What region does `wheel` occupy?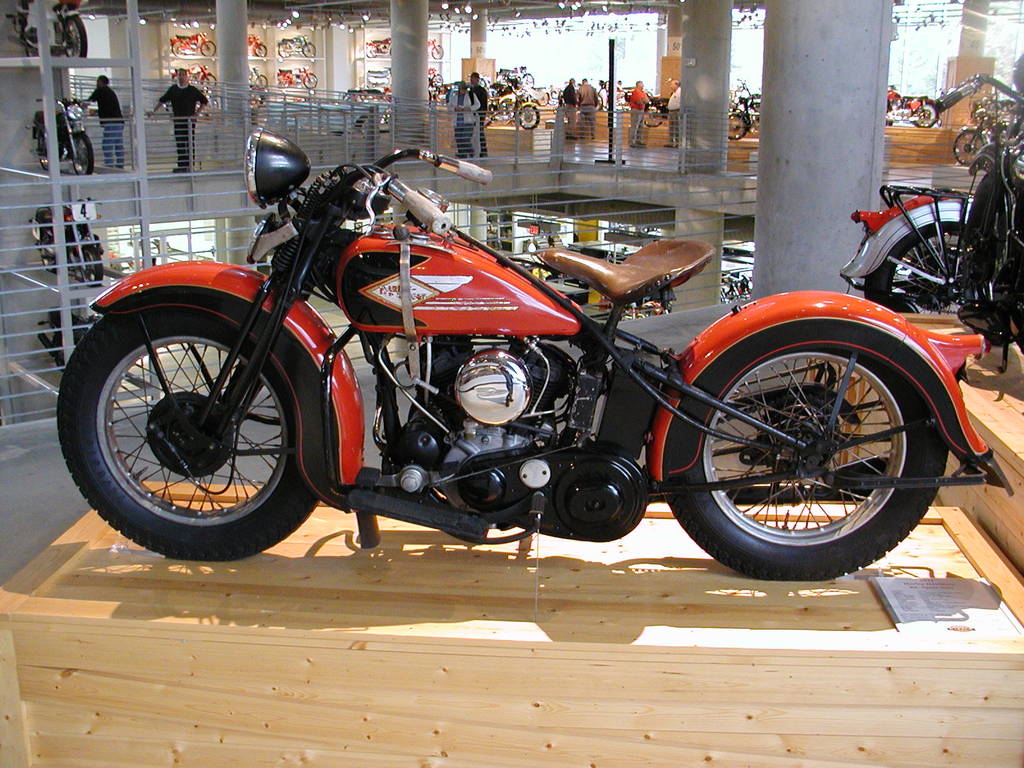
<region>843, 188, 987, 314</region>.
